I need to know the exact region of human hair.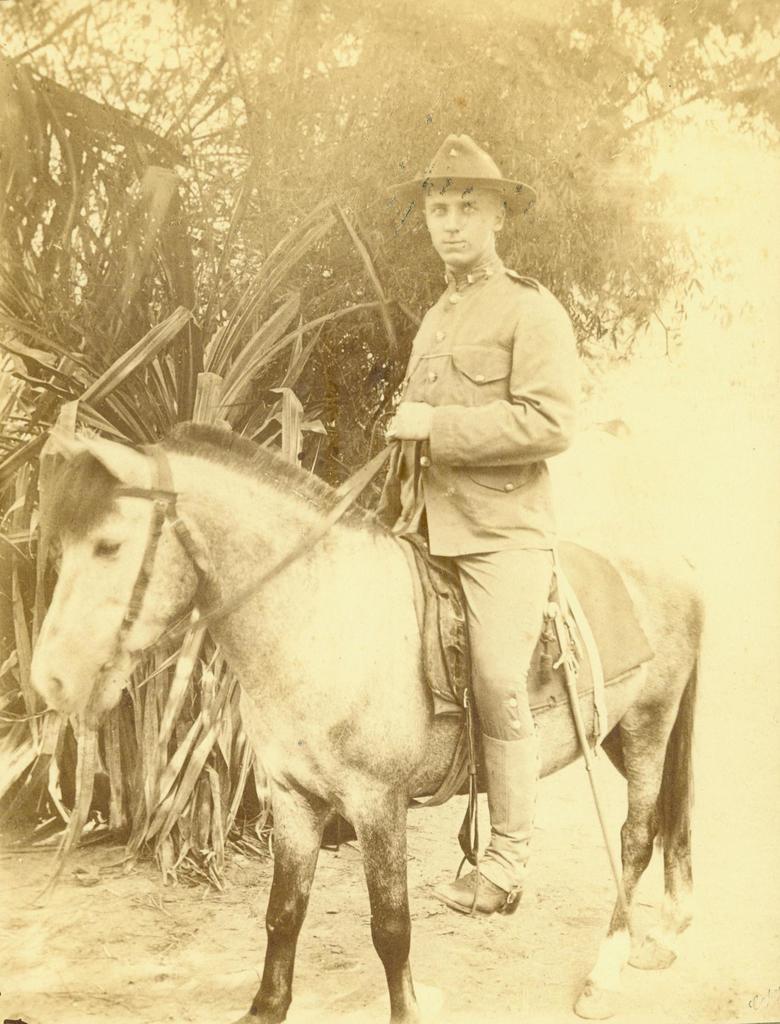
Region: [483,191,505,212].
